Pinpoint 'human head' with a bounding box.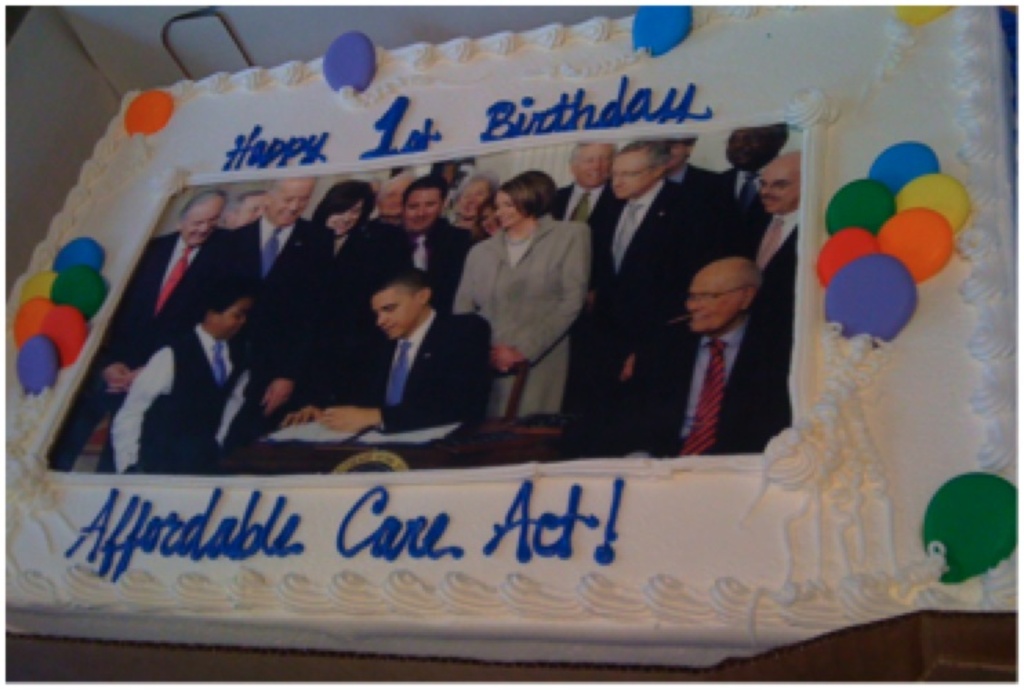
crop(377, 172, 406, 221).
